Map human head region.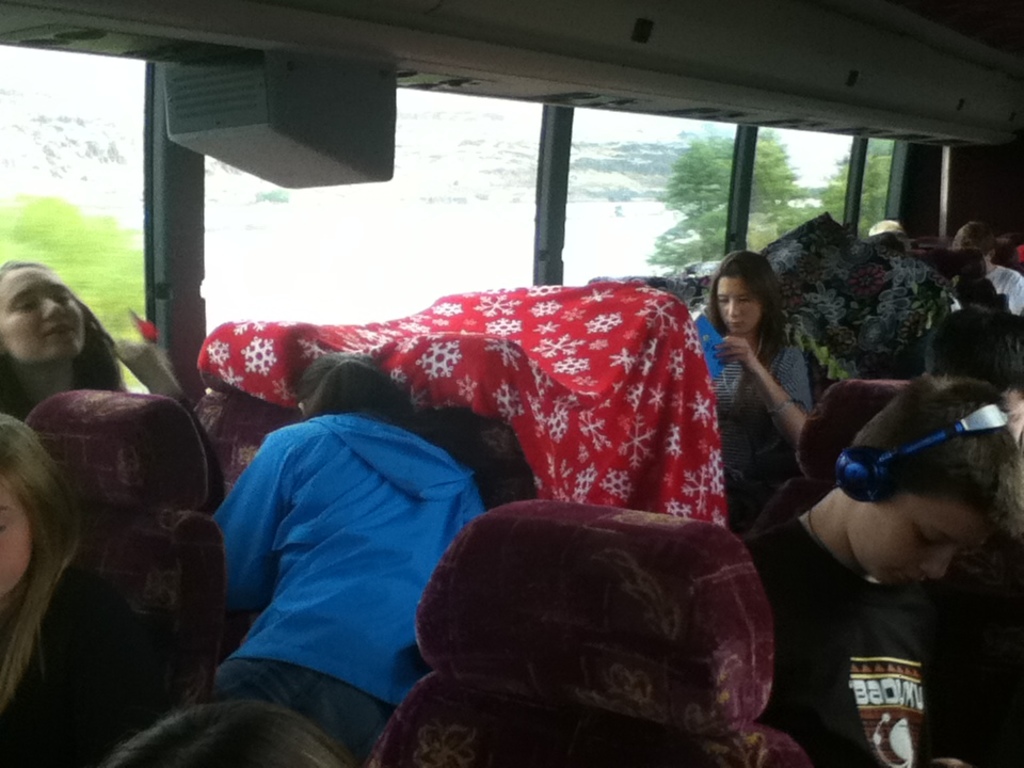
Mapped to (x1=0, y1=413, x2=55, y2=598).
